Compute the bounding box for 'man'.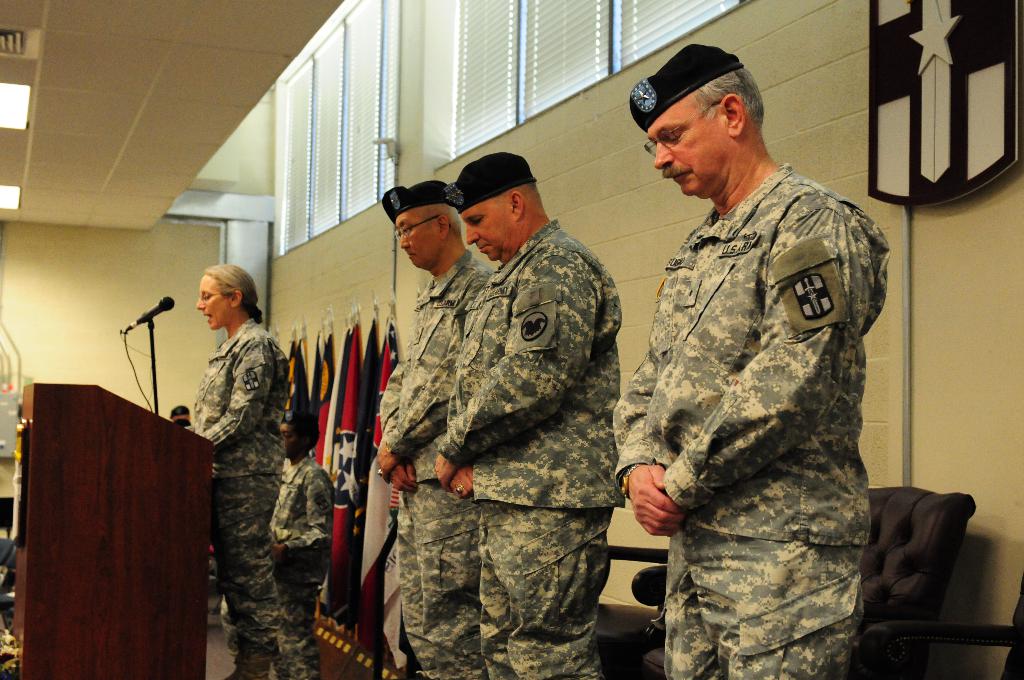
locate(375, 174, 496, 679).
